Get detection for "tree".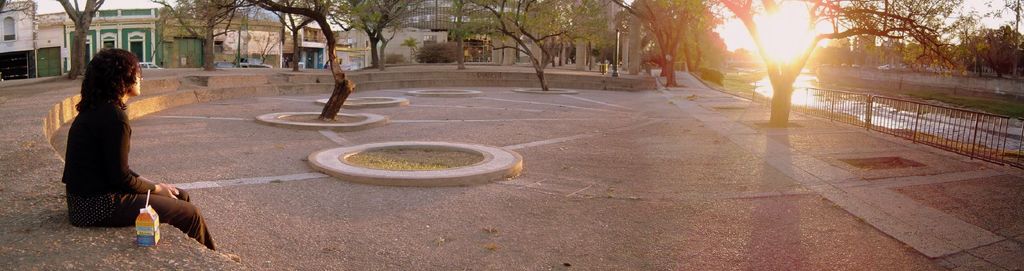
Detection: BBox(262, 0, 355, 117).
